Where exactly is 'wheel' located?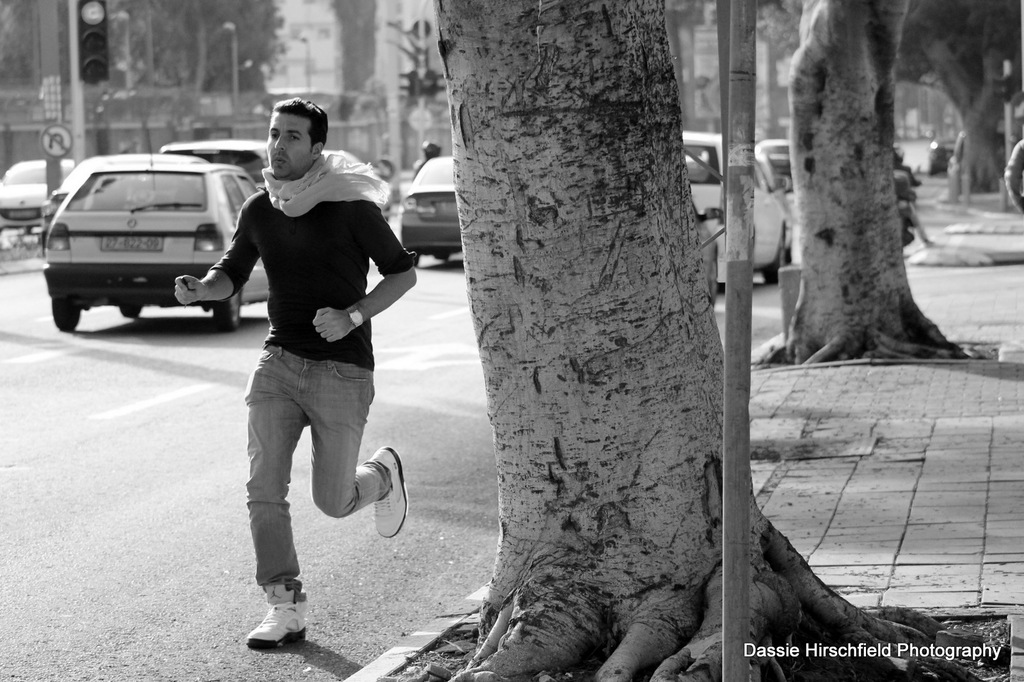
Its bounding box is (left=118, top=304, right=141, bottom=318).
